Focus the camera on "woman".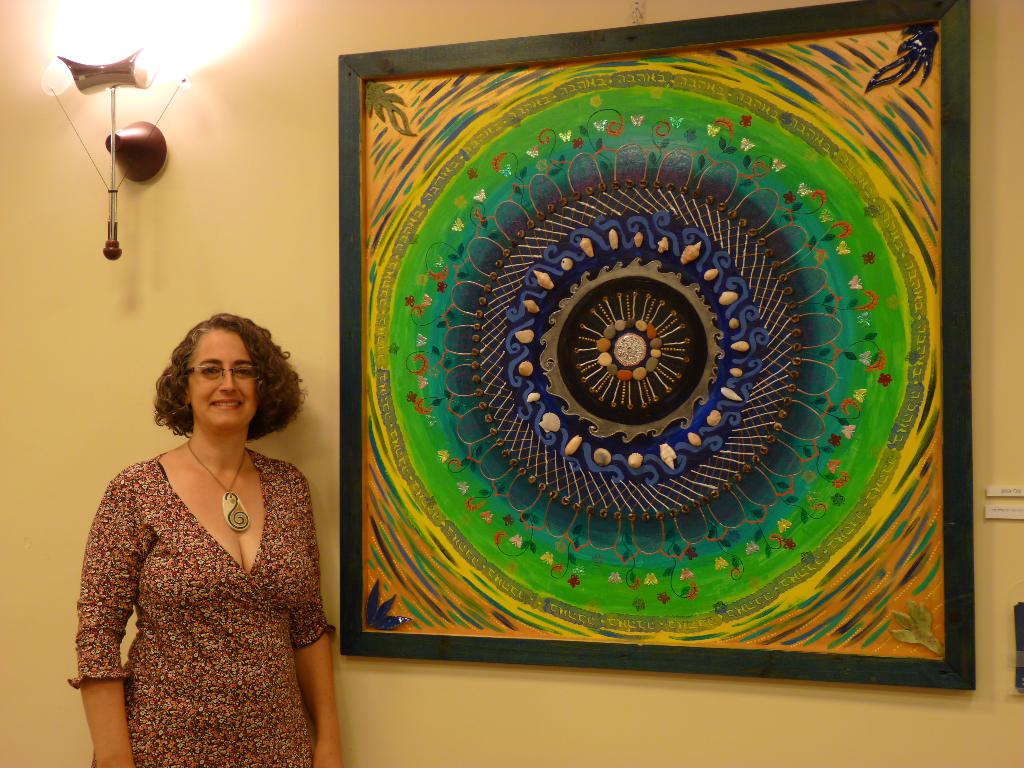
Focus region: 61,300,340,762.
